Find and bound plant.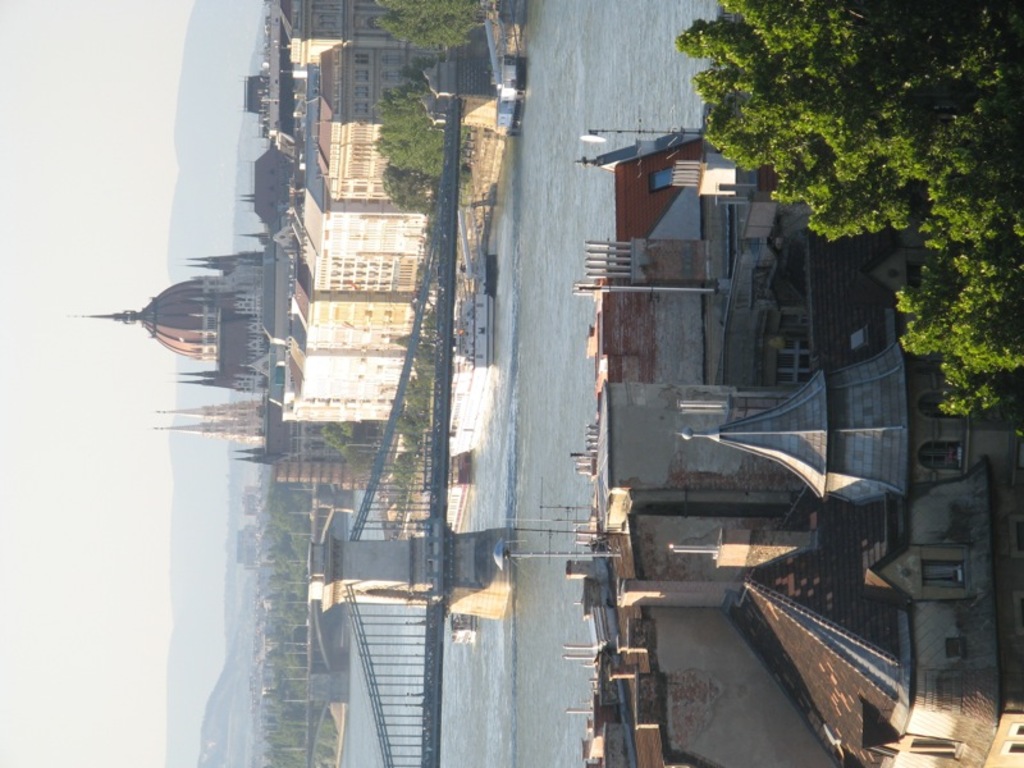
Bound: {"left": 365, "top": 79, "right": 467, "bottom": 201}.
